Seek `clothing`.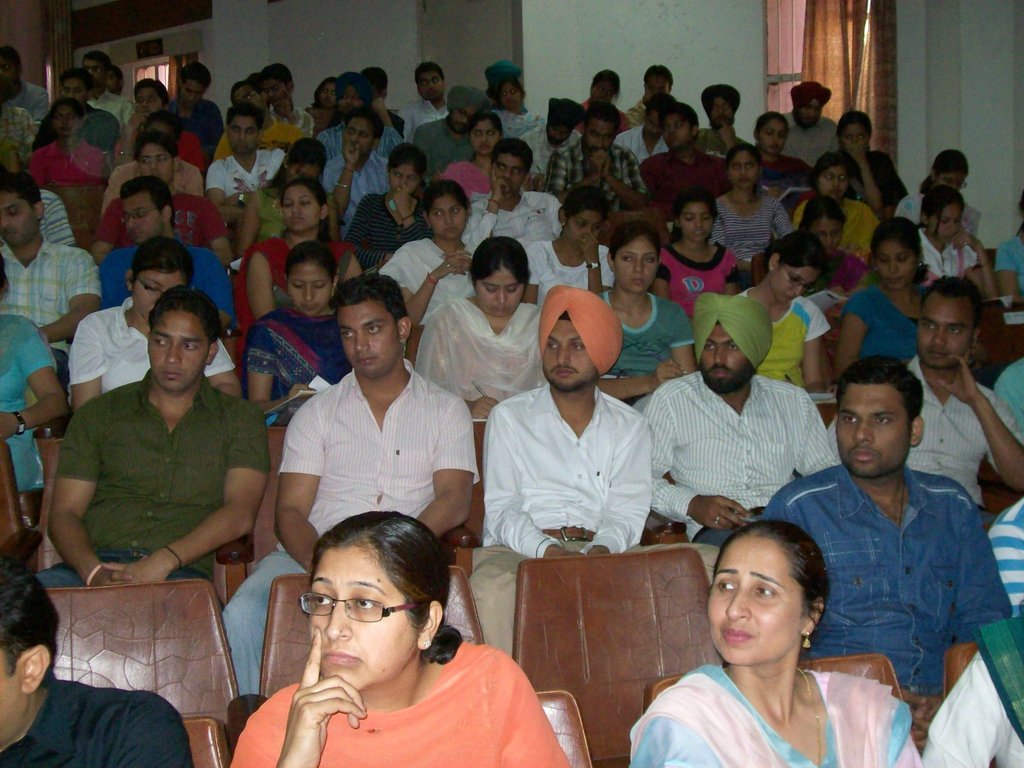
(525, 233, 628, 294).
